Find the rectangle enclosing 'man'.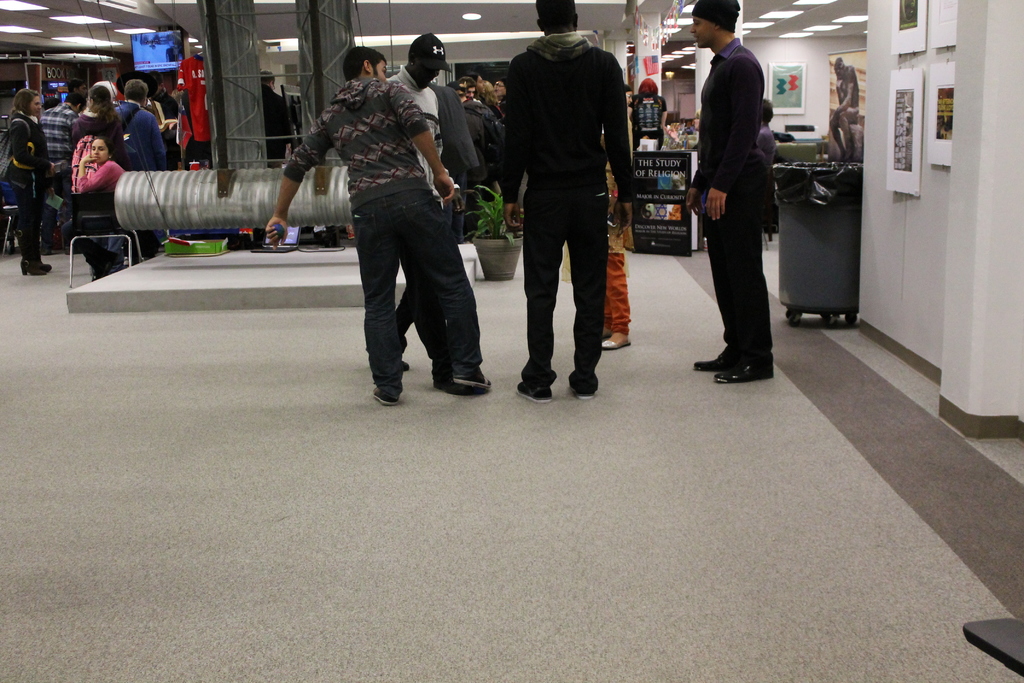
{"left": 266, "top": 45, "right": 486, "bottom": 404}.
